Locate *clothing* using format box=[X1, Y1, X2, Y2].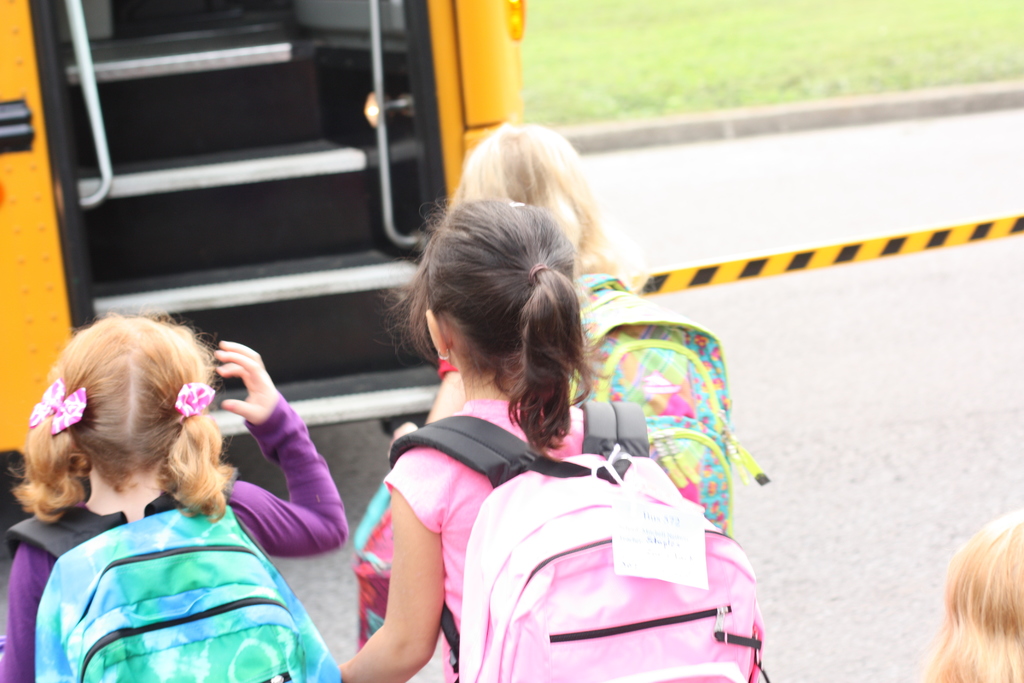
box=[439, 361, 460, 379].
